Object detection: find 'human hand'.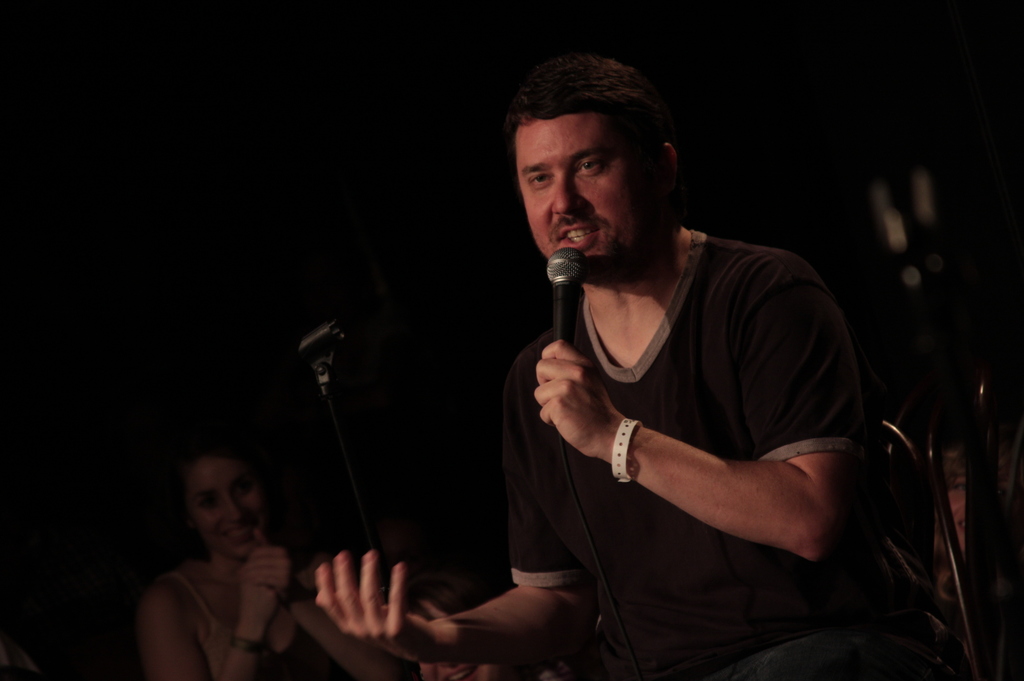
[316,550,440,666].
